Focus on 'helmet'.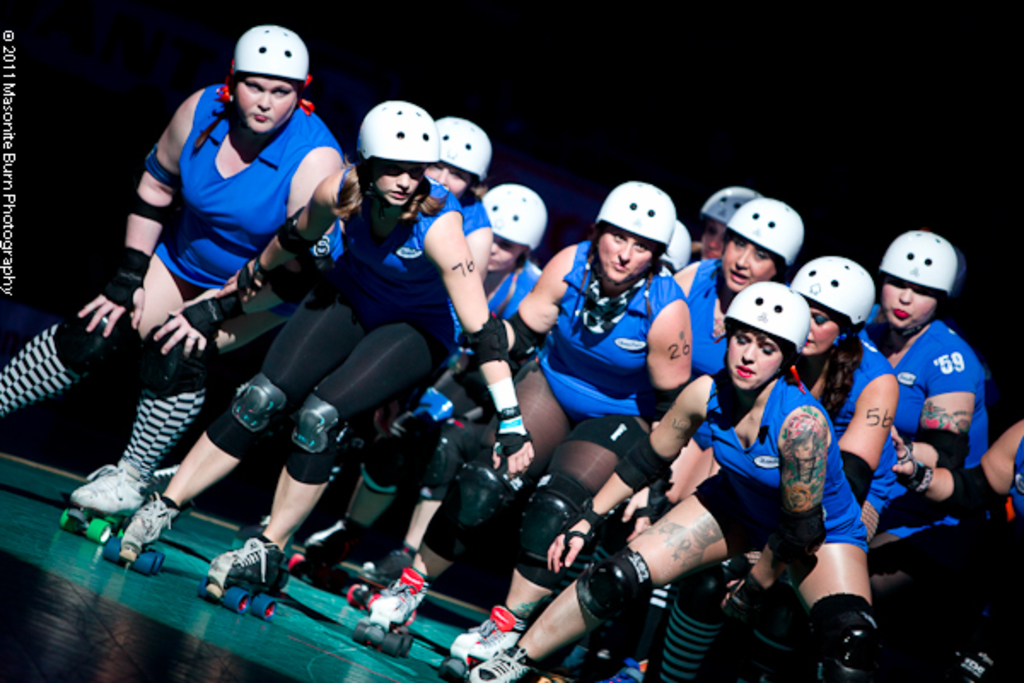
Focused at Rect(722, 282, 811, 389).
